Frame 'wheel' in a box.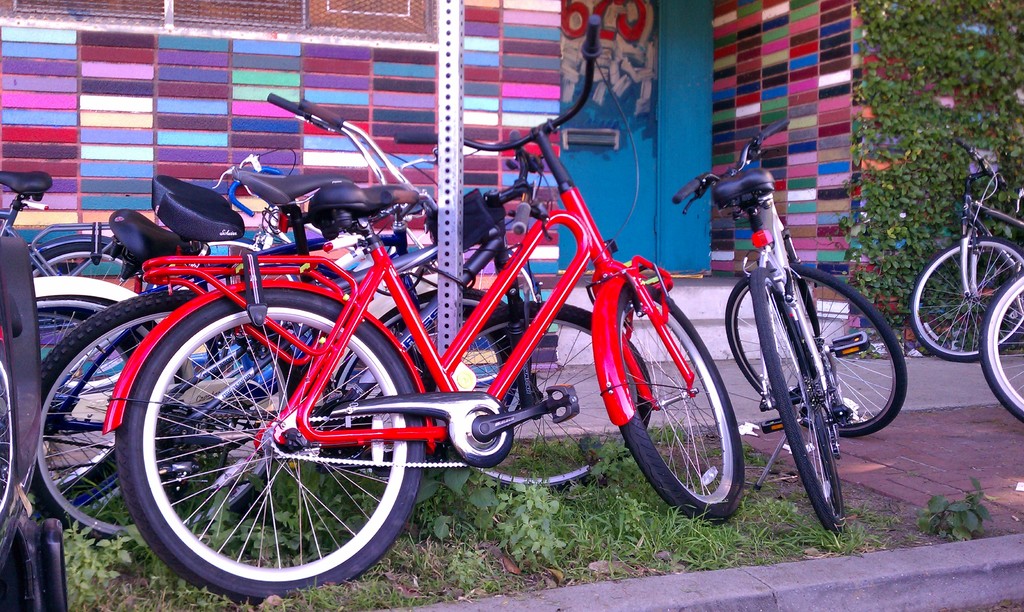
{"left": 463, "top": 298, "right": 652, "bottom": 497}.
